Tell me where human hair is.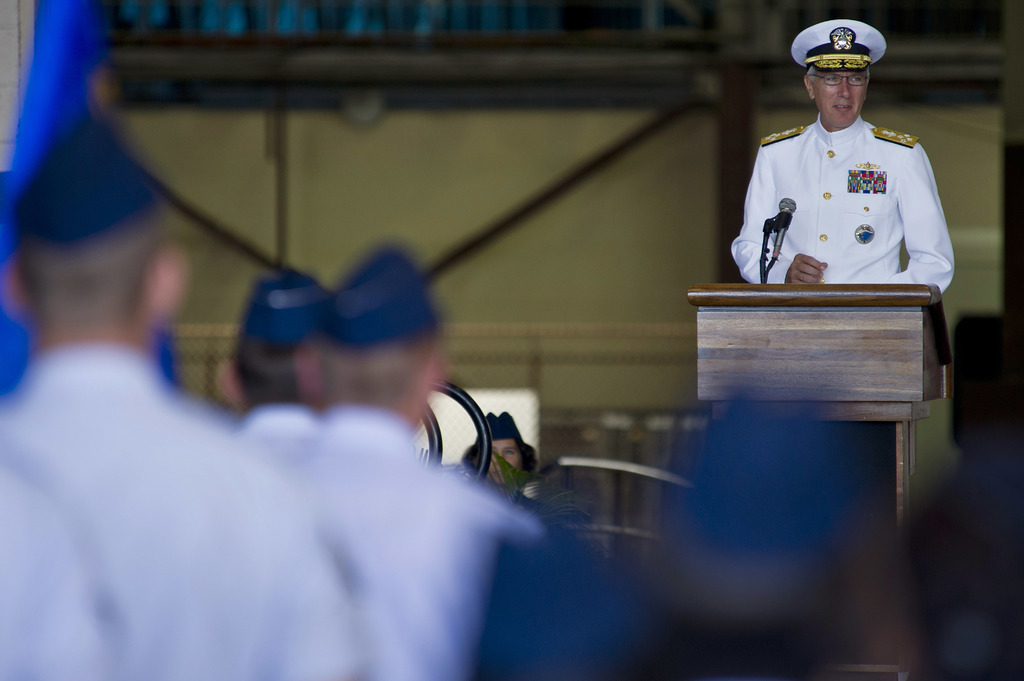
human hair is at (left=321, top=326, right=438, bottom=410).
